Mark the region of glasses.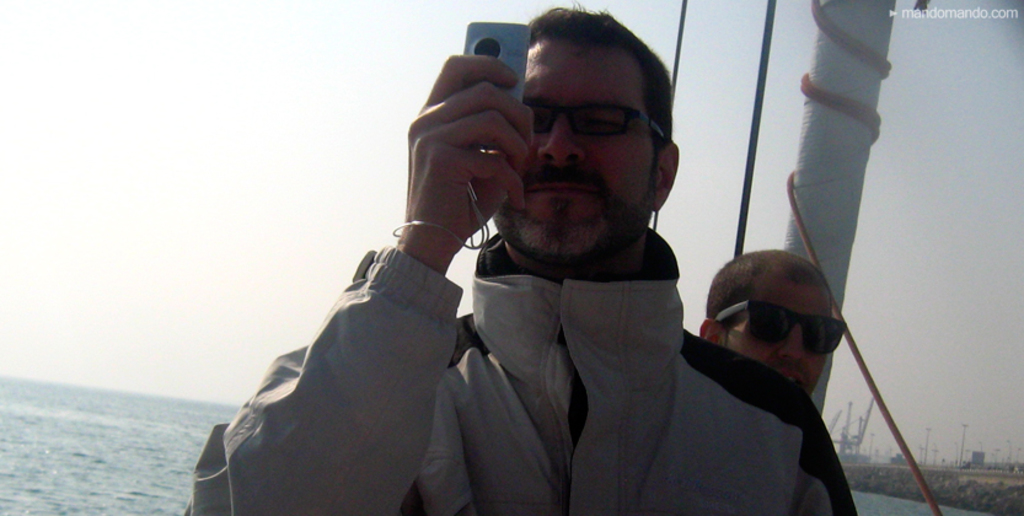
Region: <box>522,102,666,138</box>.
